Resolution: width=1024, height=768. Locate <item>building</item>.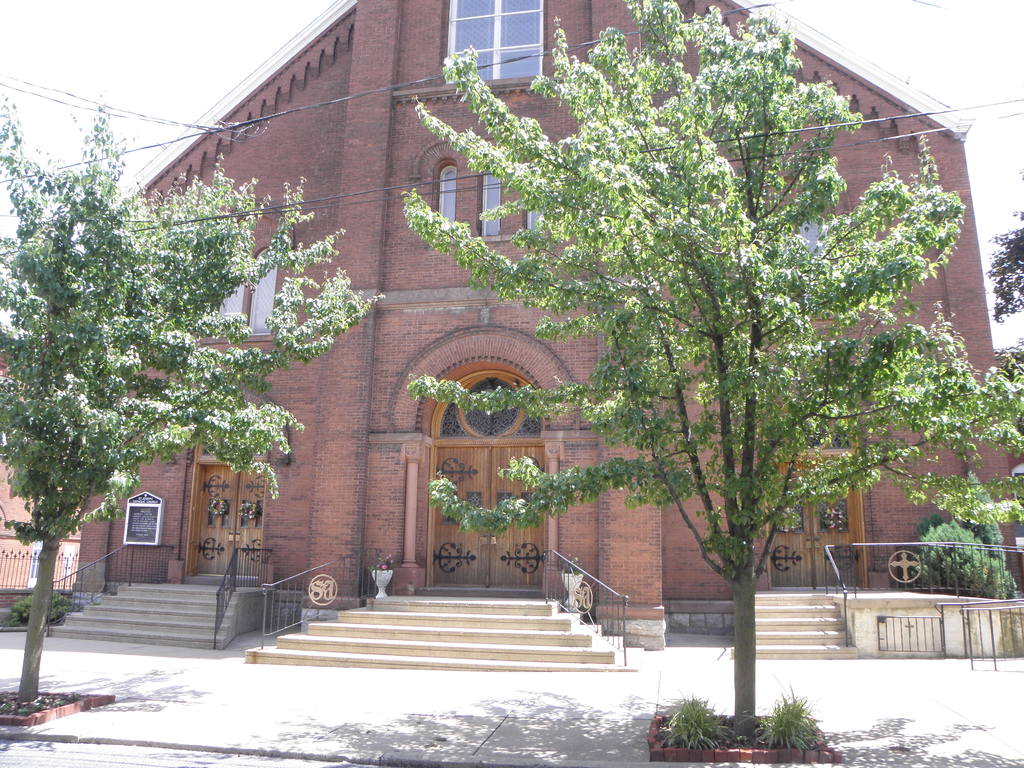
region(70, 0, 1023, 637).
